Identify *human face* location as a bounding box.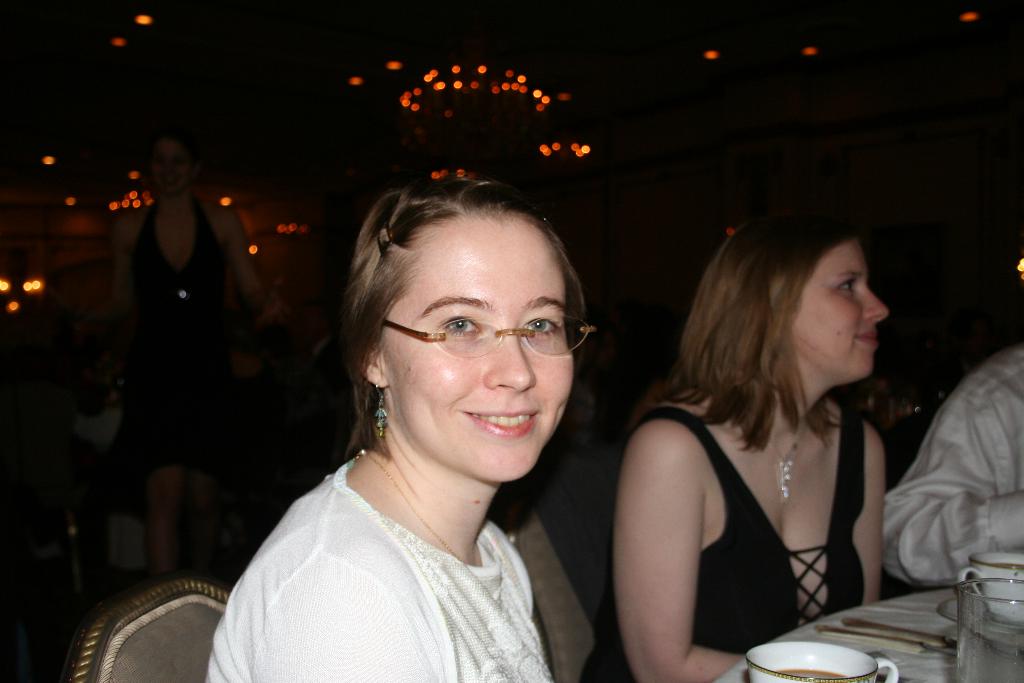
<region>388, 217, 577, 486</region>.
